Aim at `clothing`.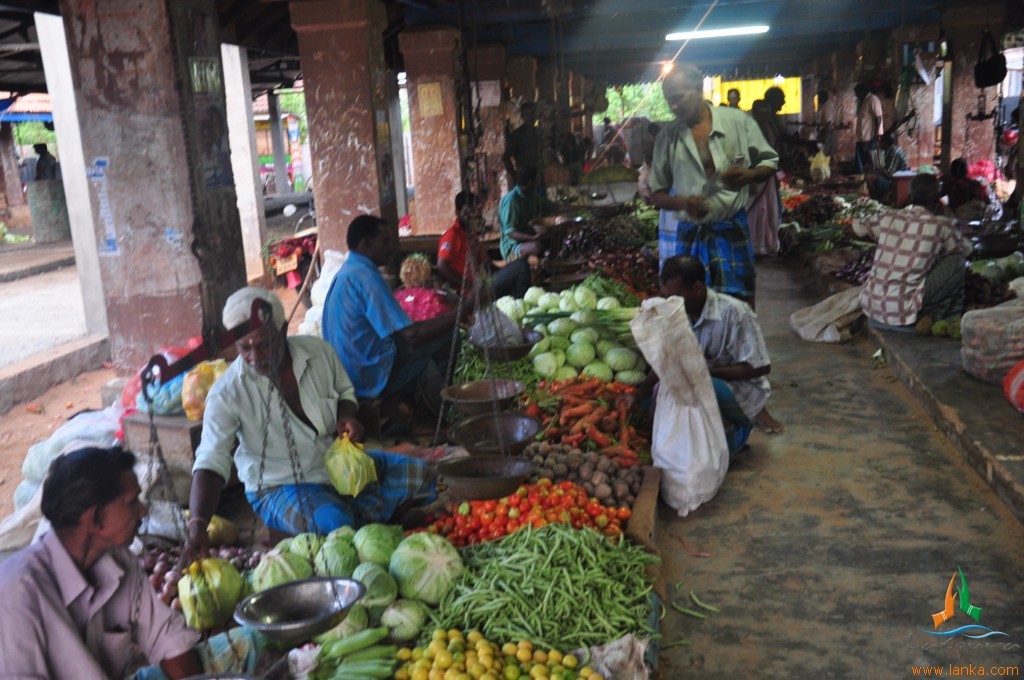
Aimed at [x1=740, y1=122, x2=778, y2=255].
